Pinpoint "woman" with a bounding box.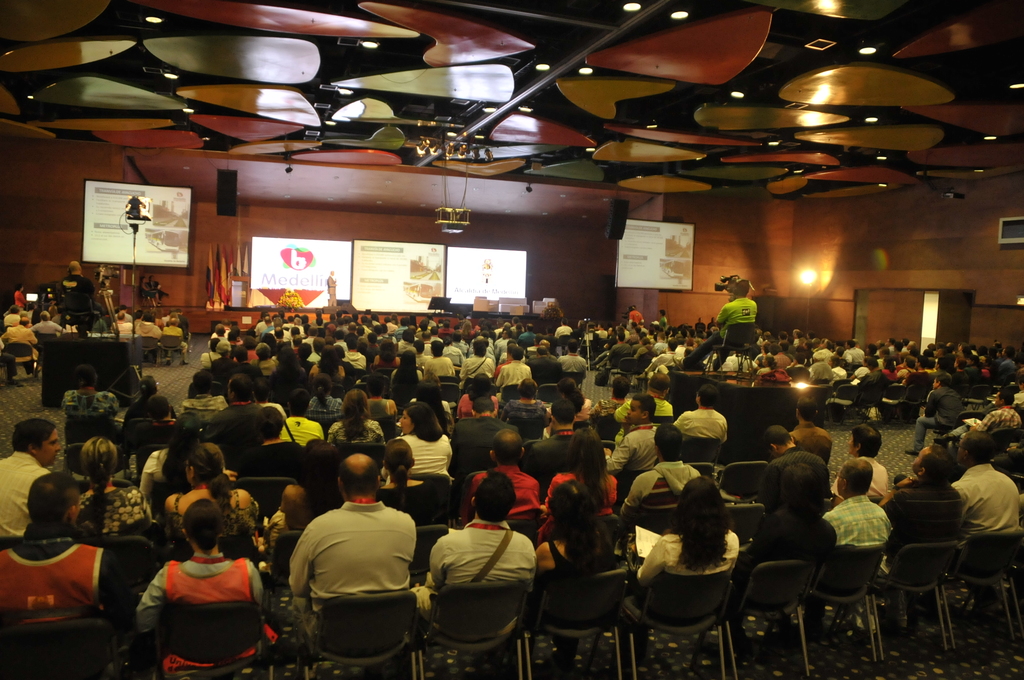
l=540, t=426, r=625, b=520.
